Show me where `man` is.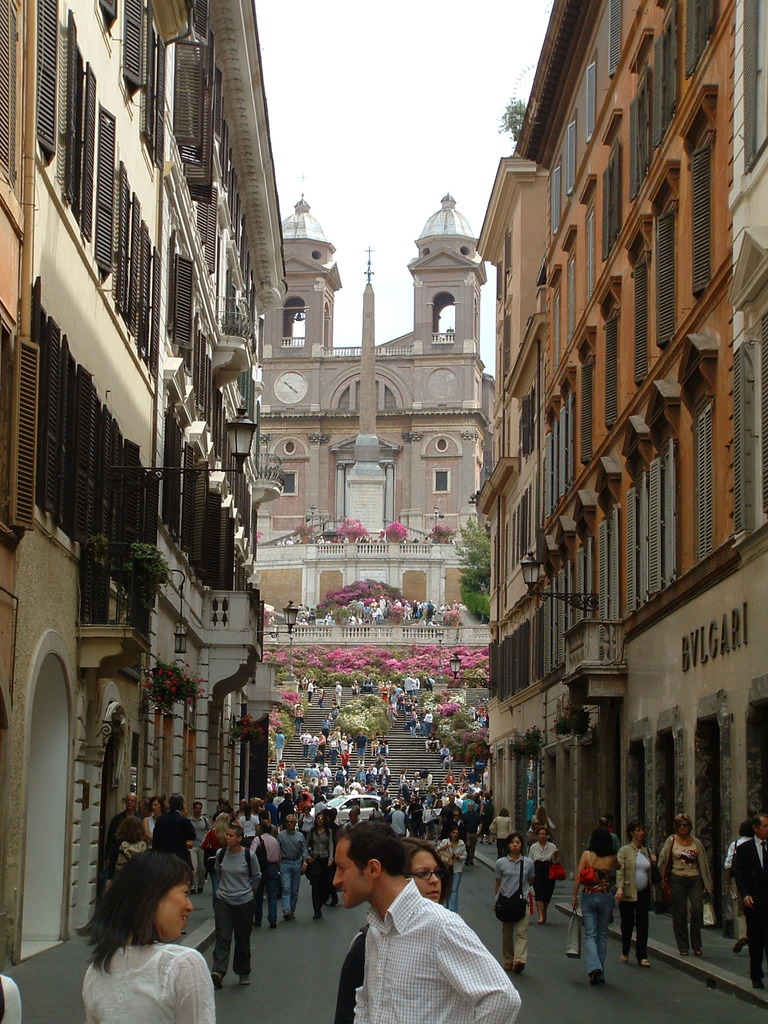
`man` is at [left=733, top=818, right=767, bottom=986].
